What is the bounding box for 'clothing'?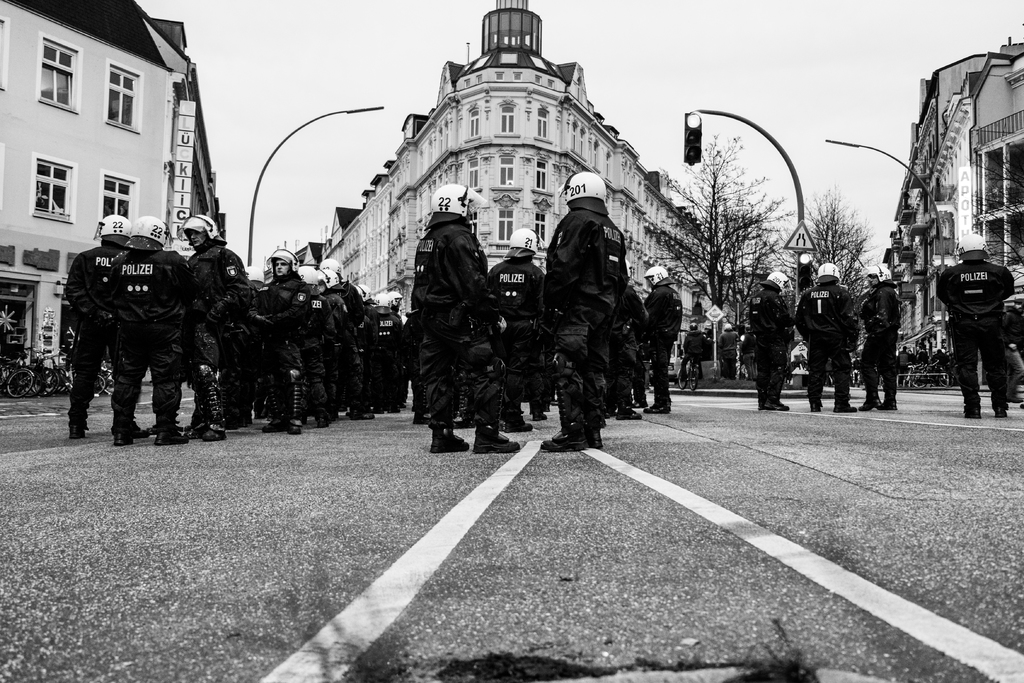
Rect(359, 313, 401, 415).
